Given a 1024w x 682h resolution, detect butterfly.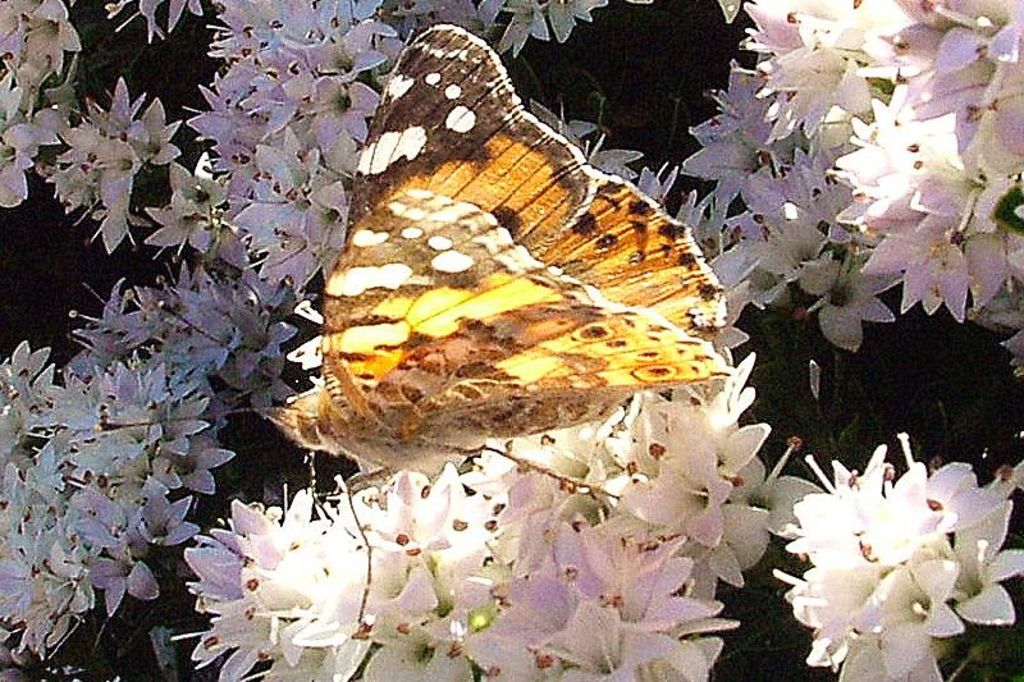
rect(95, 22, 740, 635).
